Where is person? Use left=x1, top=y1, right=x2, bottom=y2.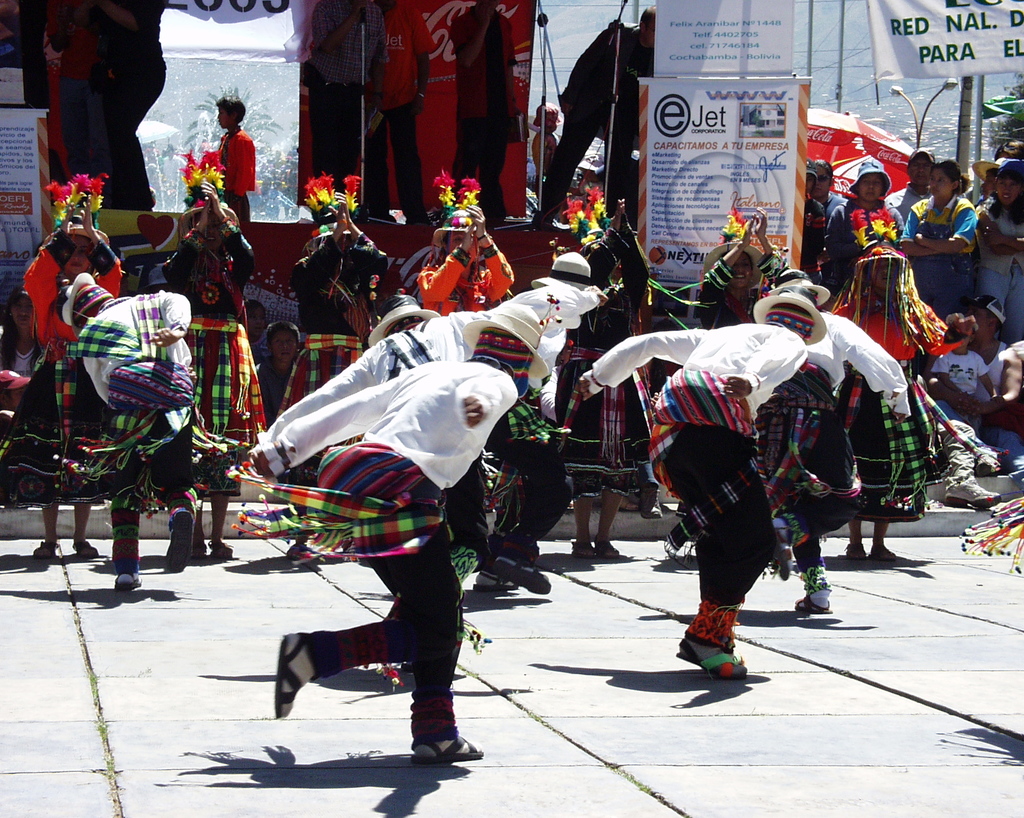
left=919, top=313, right=987, bottom=451.
